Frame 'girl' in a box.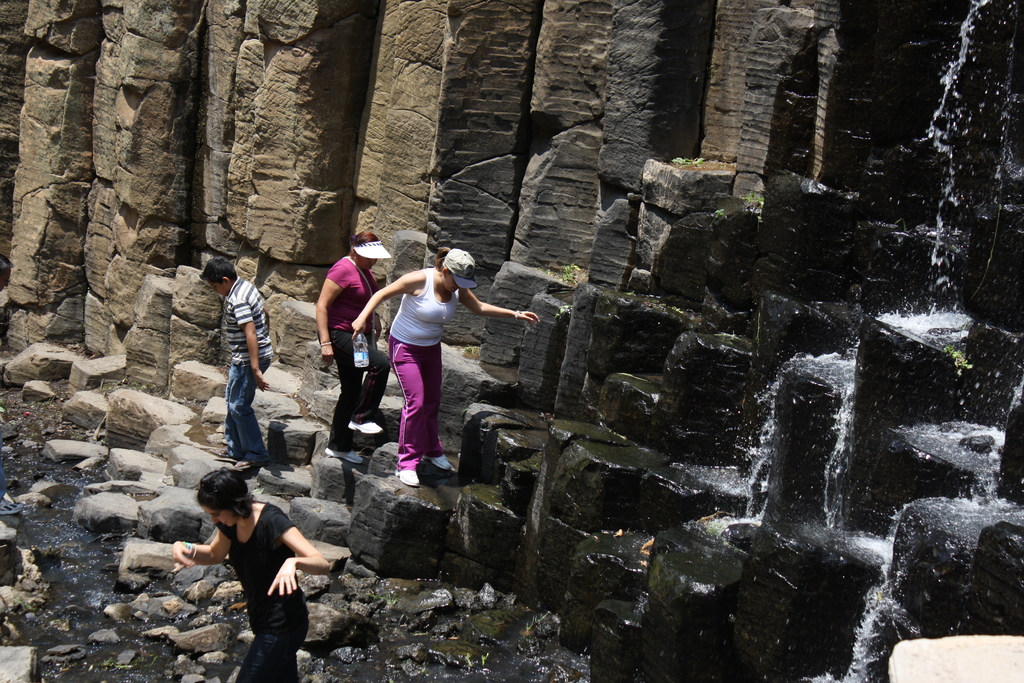
select_region(172, 467, 330, 682).
